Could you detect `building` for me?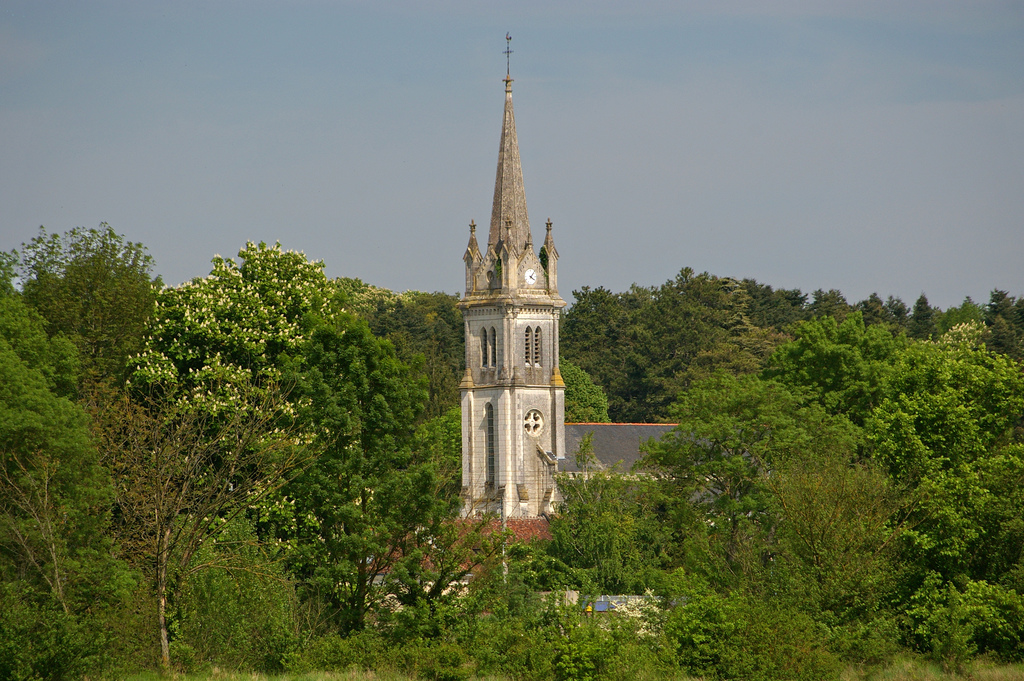
Detection result: x1=323 y1=70 x2=755 y2=649.
